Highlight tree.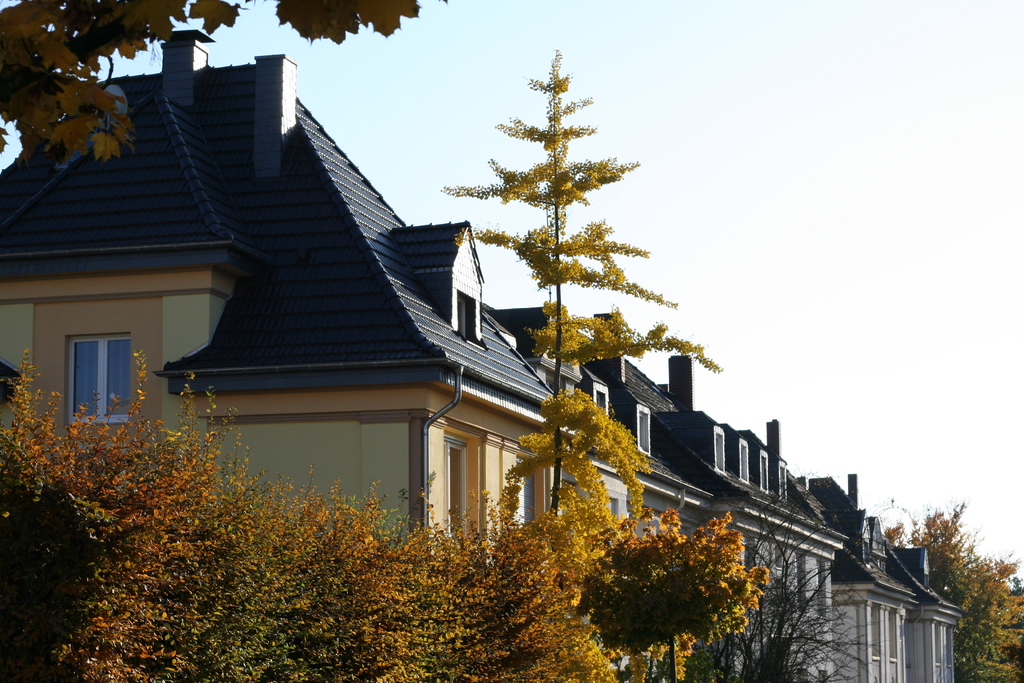
Highlighted region: [0, 345, 775, 682].
